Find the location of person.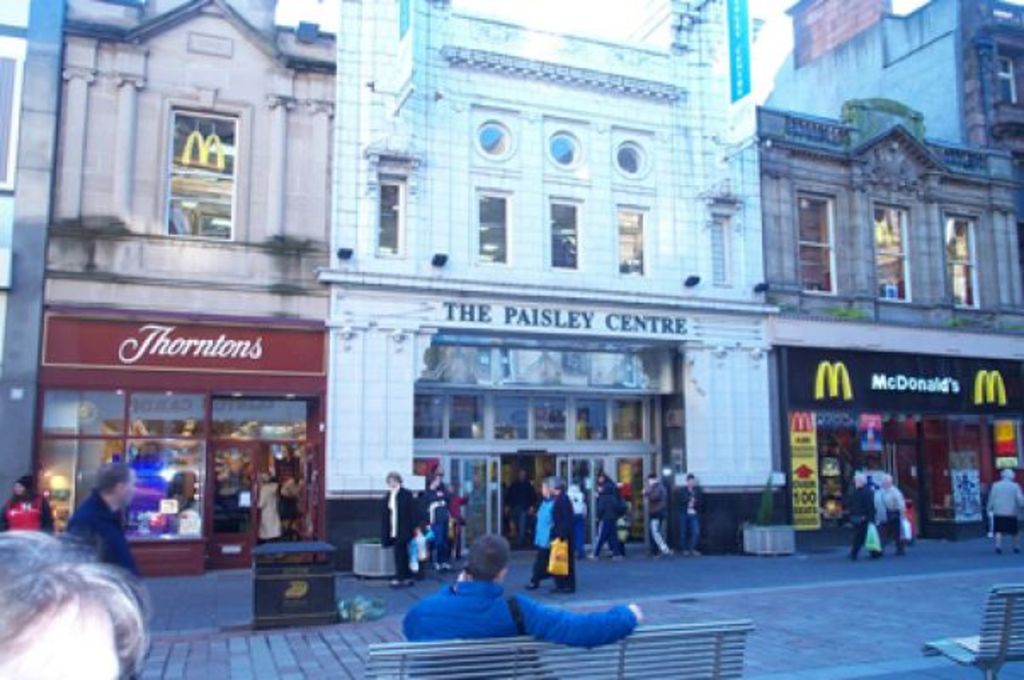
Location: x1=585 y1=481 x2=629 y2=558.
